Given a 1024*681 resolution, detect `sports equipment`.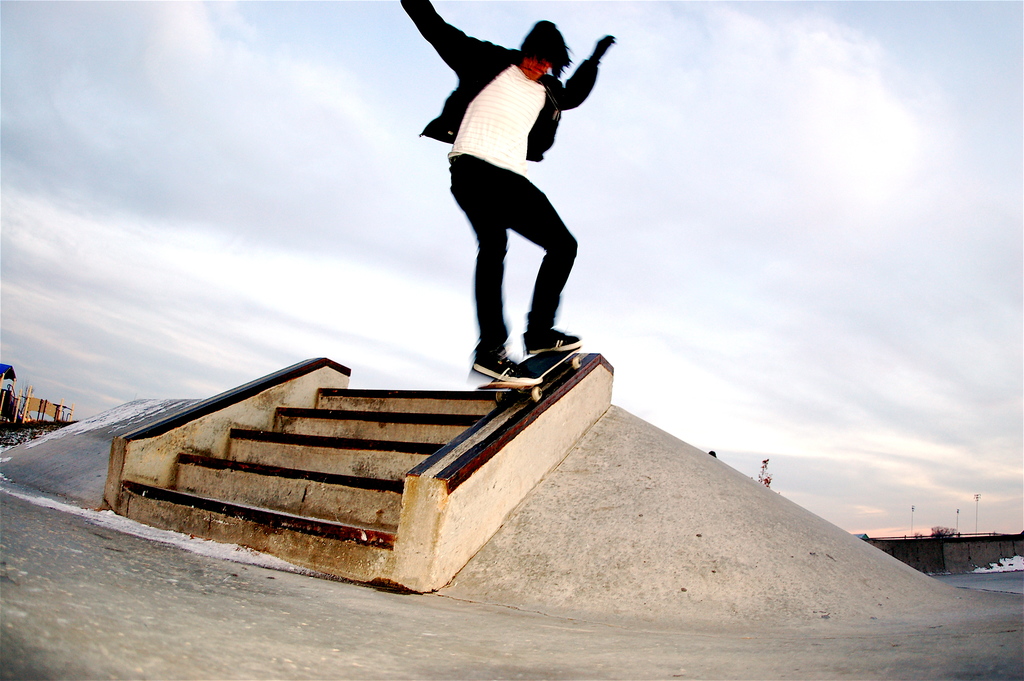
BBox(473, 347, 546, 384).
